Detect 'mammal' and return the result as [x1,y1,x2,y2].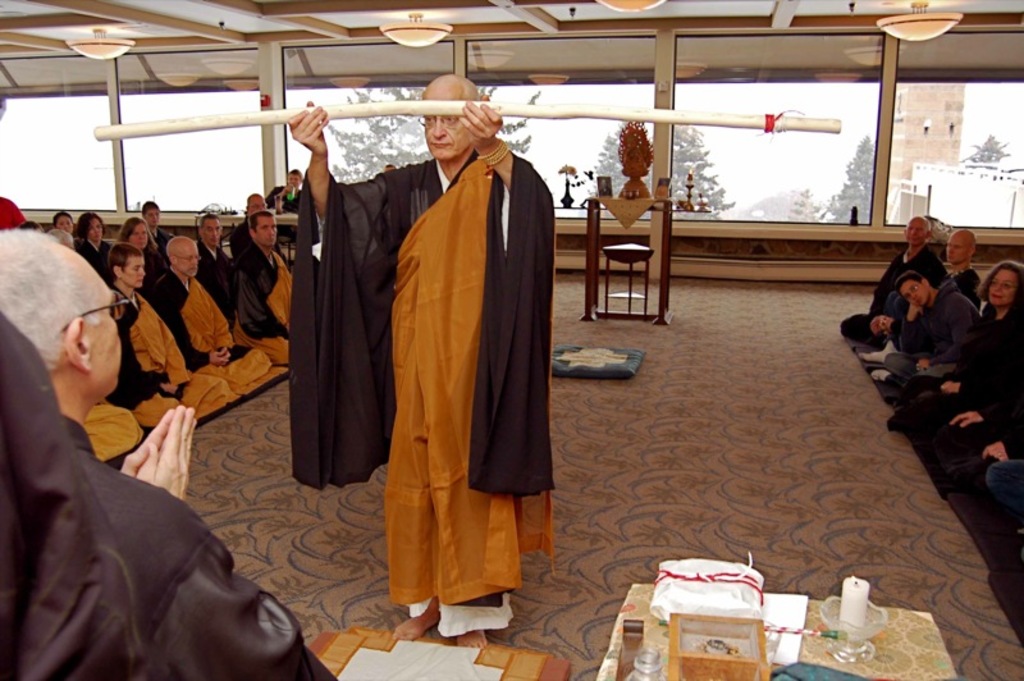
[51,211,74,234].
